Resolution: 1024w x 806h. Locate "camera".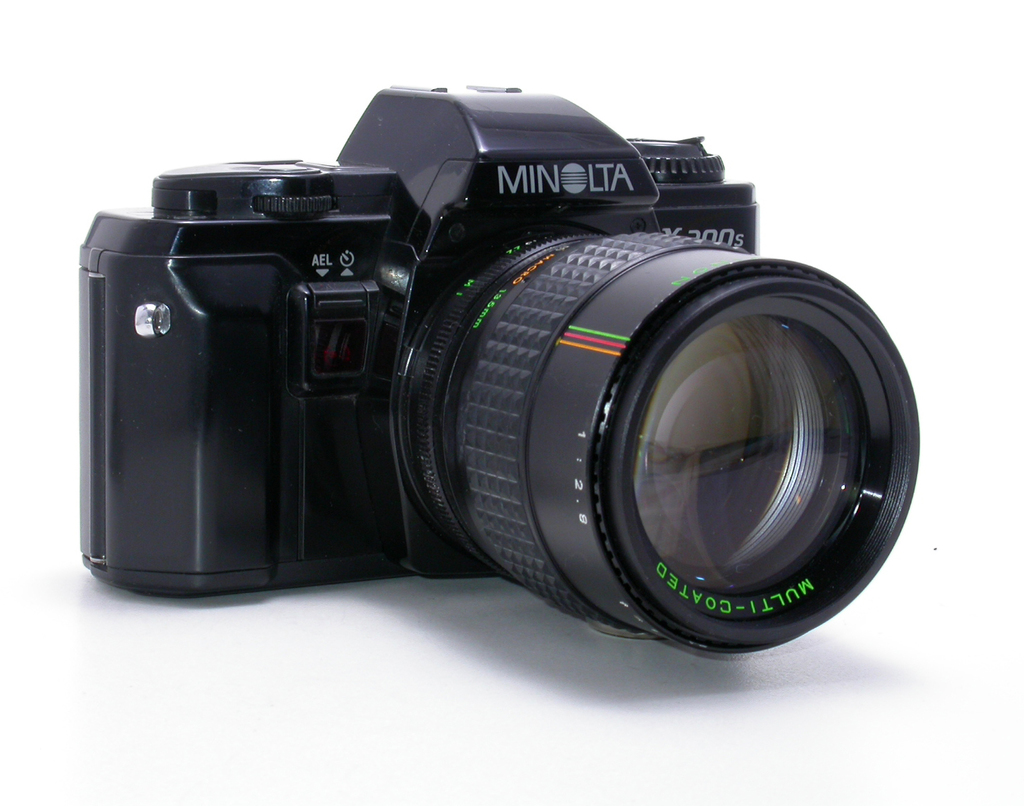
51/69/944/671.
